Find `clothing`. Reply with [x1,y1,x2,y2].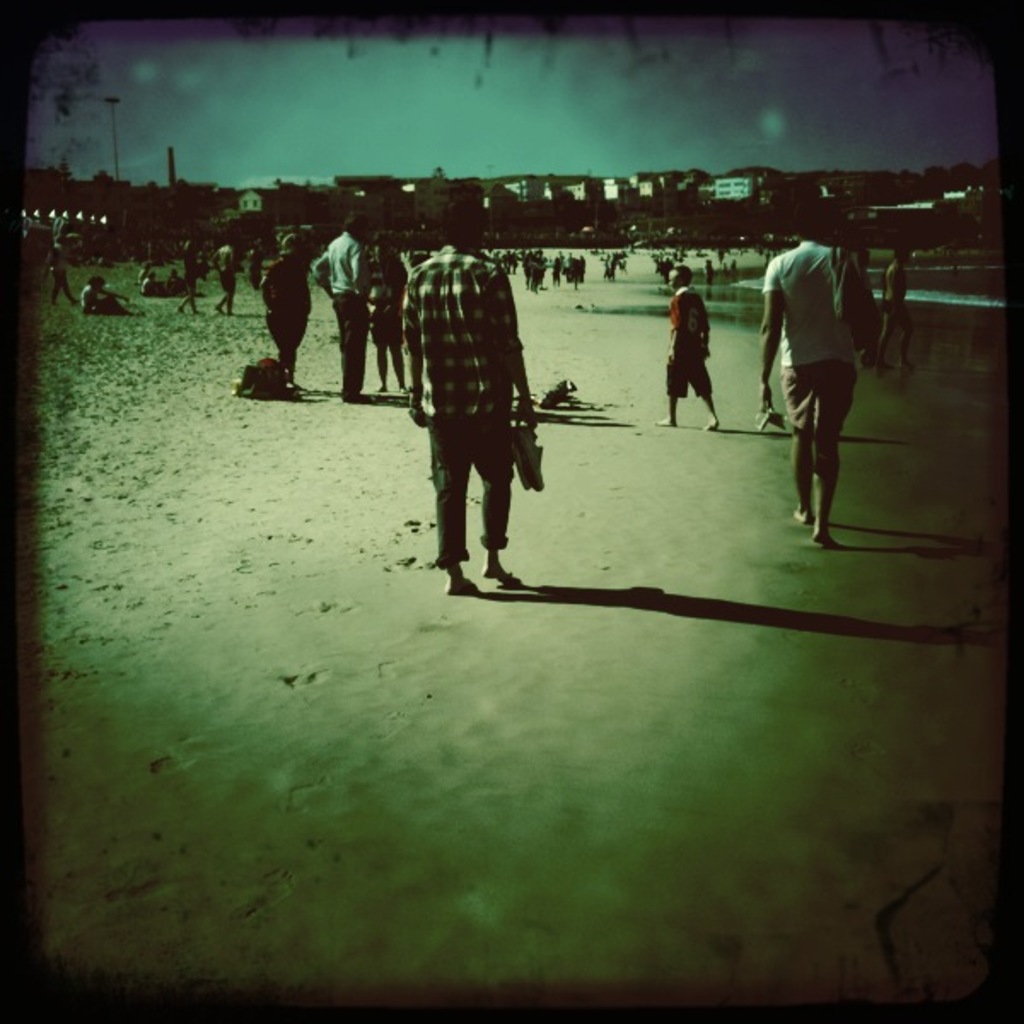
[387,212,536,567].
